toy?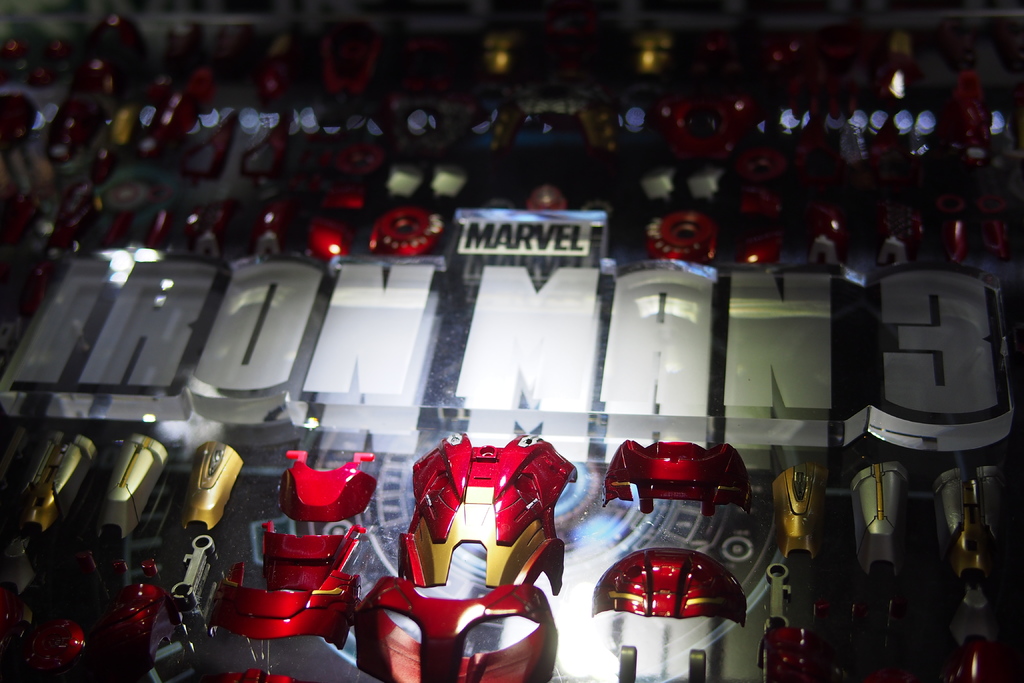
(x1=925, y1=461, x2=1023, y2=682)
